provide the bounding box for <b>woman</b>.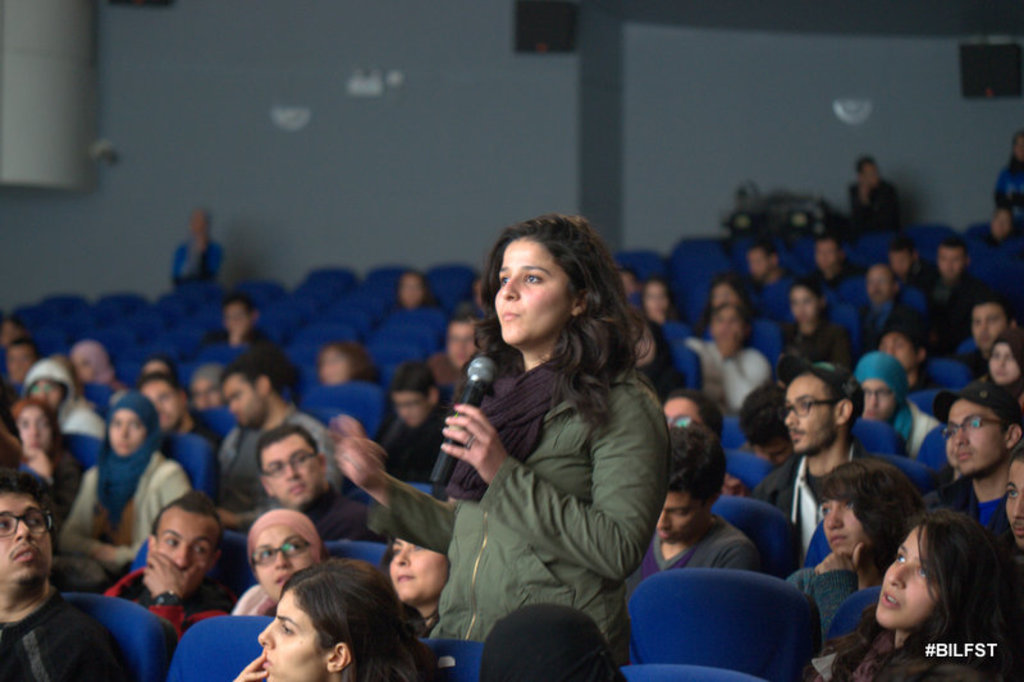
337:211:666:673.
